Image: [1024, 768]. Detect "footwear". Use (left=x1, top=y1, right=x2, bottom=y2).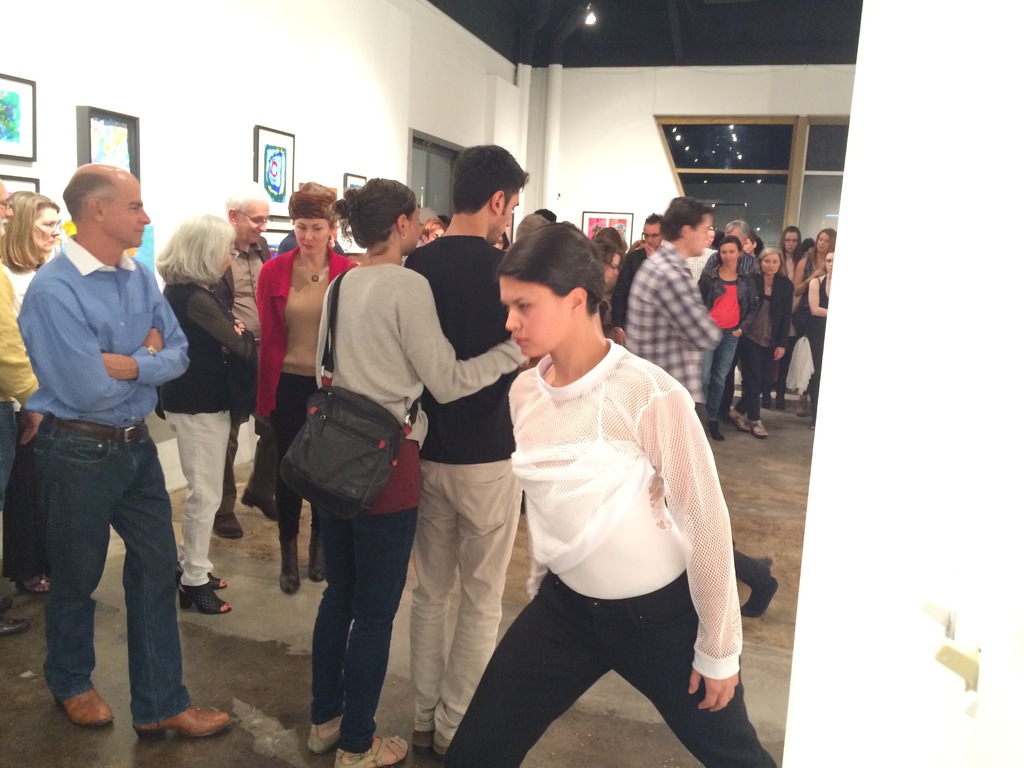
(left=748, top=415, right=768, bottom=439).
